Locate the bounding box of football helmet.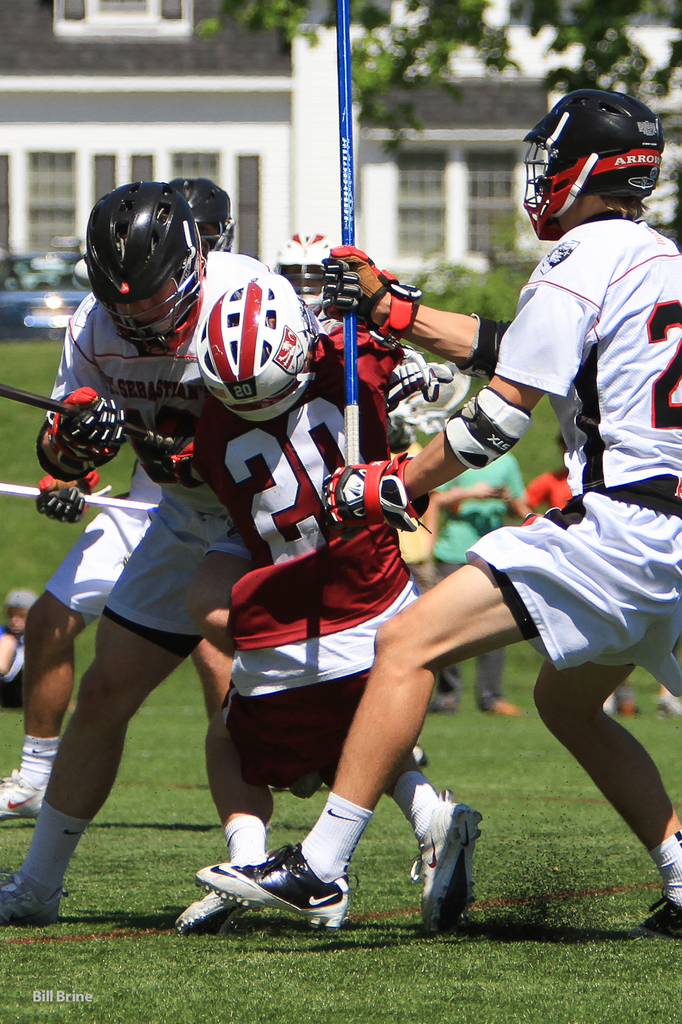
Bounding box: 182/253/327/417.
